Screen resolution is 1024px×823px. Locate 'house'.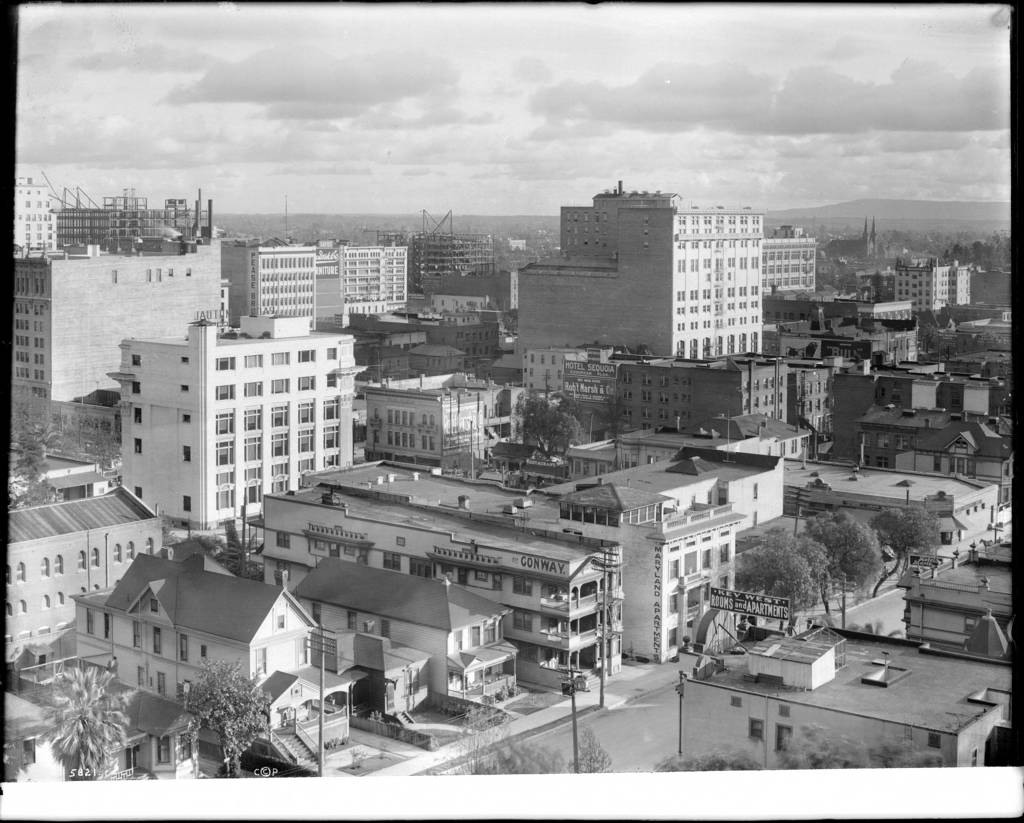
[left=892, top=538, right=1019, bottom=658].
